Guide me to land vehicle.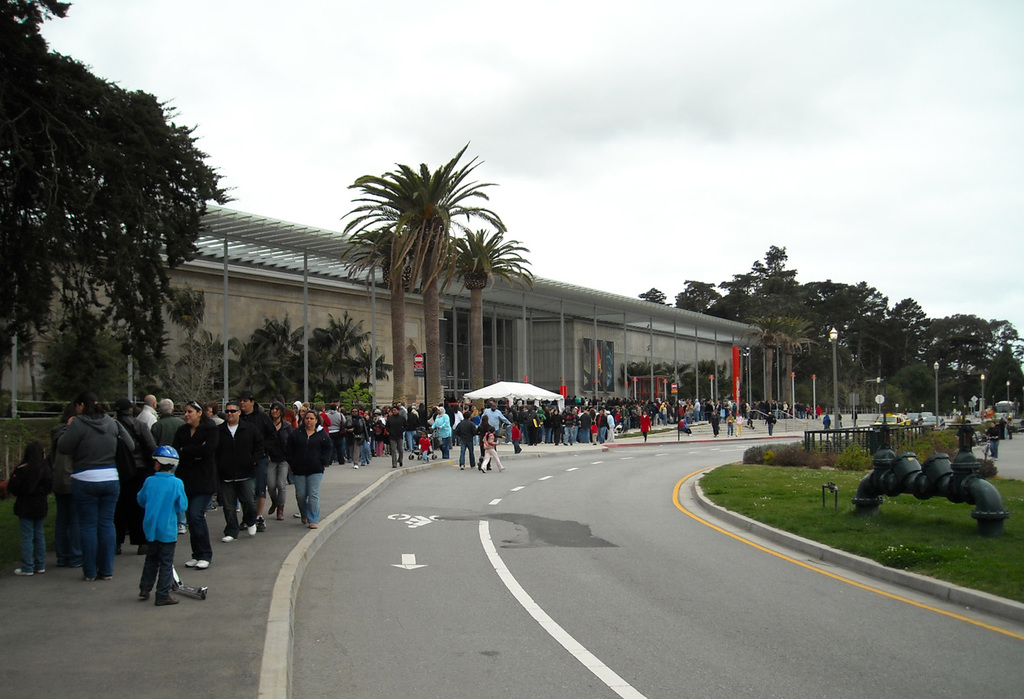
Guidance: select_region(910, 411, 921, 425).
